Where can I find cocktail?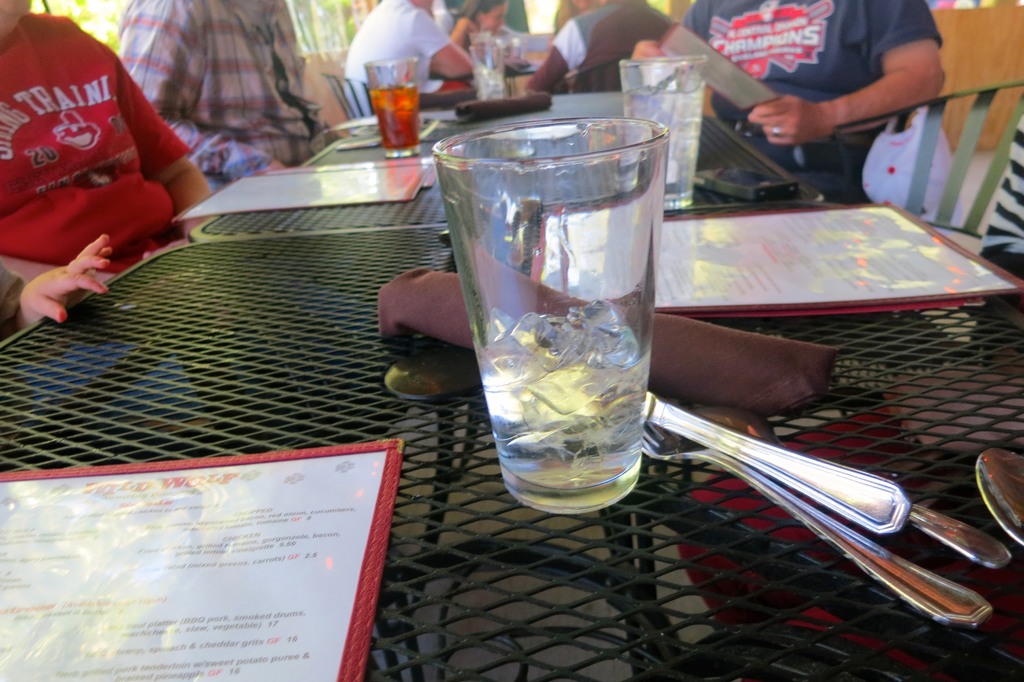
You can find it at Rect(620, 60, 705, 211).
